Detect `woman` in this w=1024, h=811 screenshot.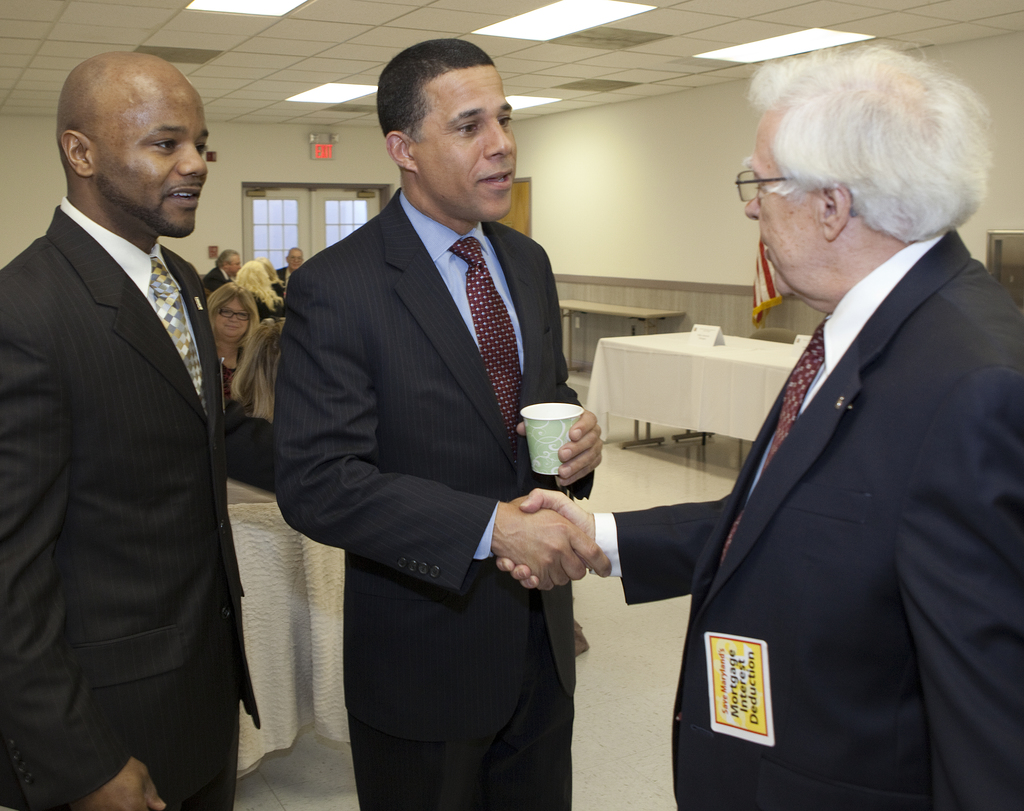
Detection: [left=232, top=260, right=281, bottom=317].
